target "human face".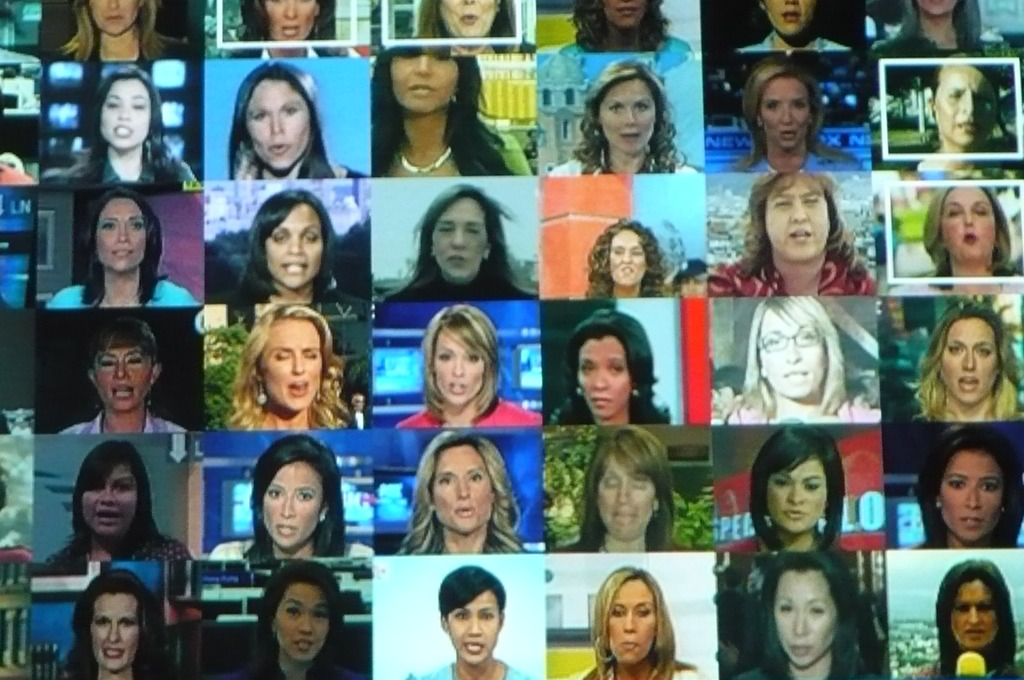
Target region: [608,227,644,287].
